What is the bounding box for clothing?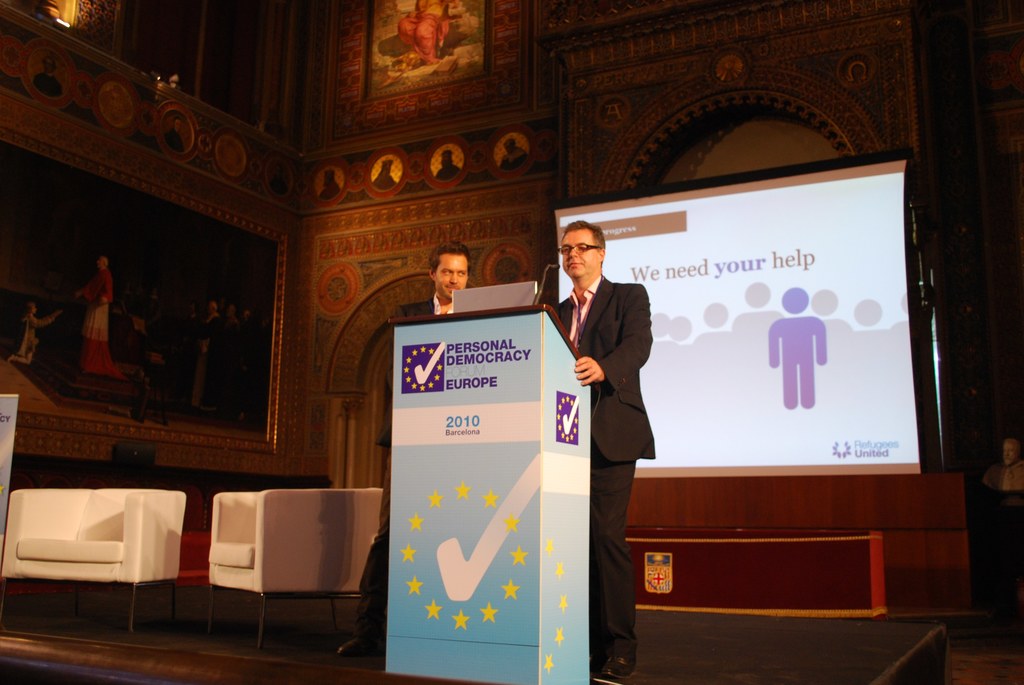
{"x1": 400, "y1": 0, "x2": 452, "y2": 63}.
